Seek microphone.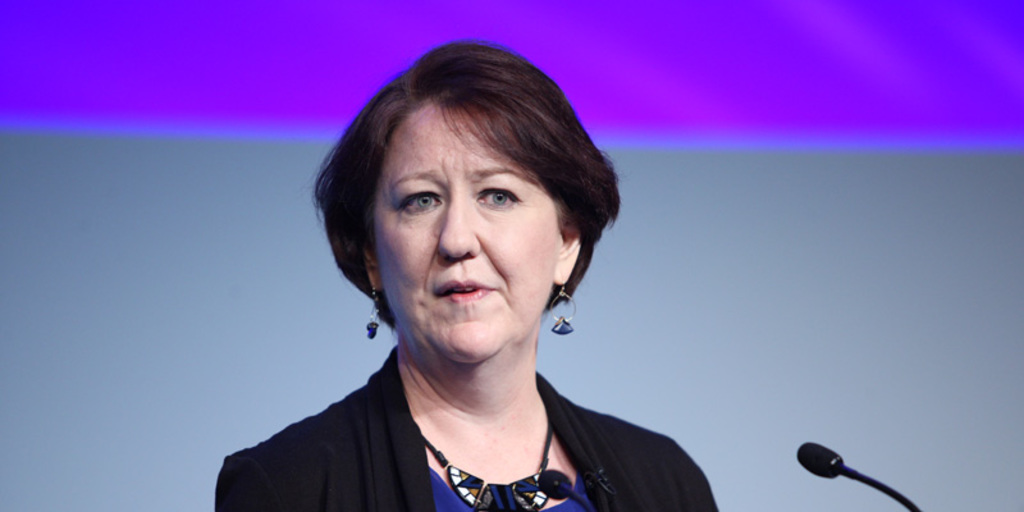
<box>786,440,941,511</box>.
